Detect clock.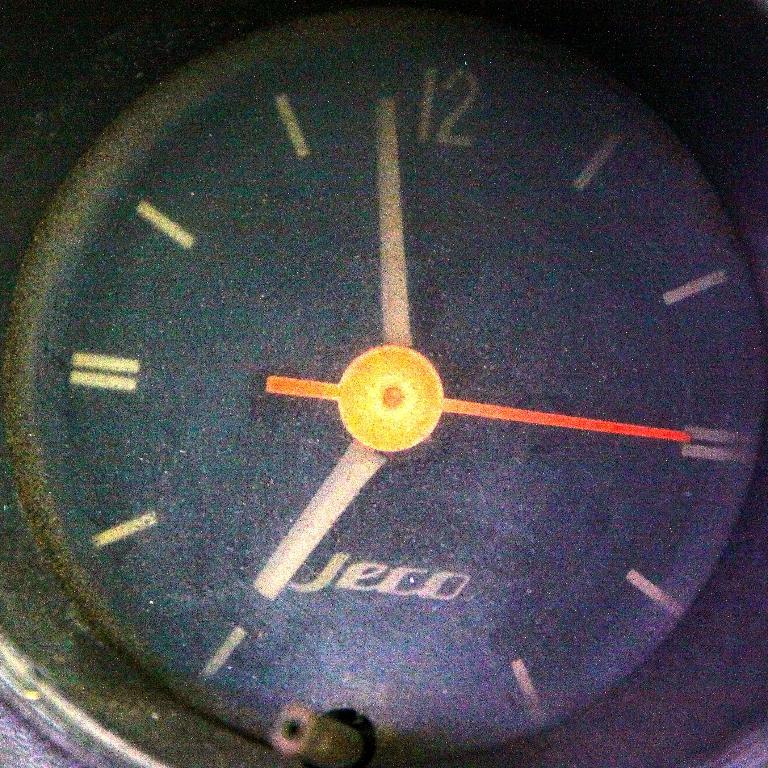
Detected at locate(0, 0, 767, 767).
